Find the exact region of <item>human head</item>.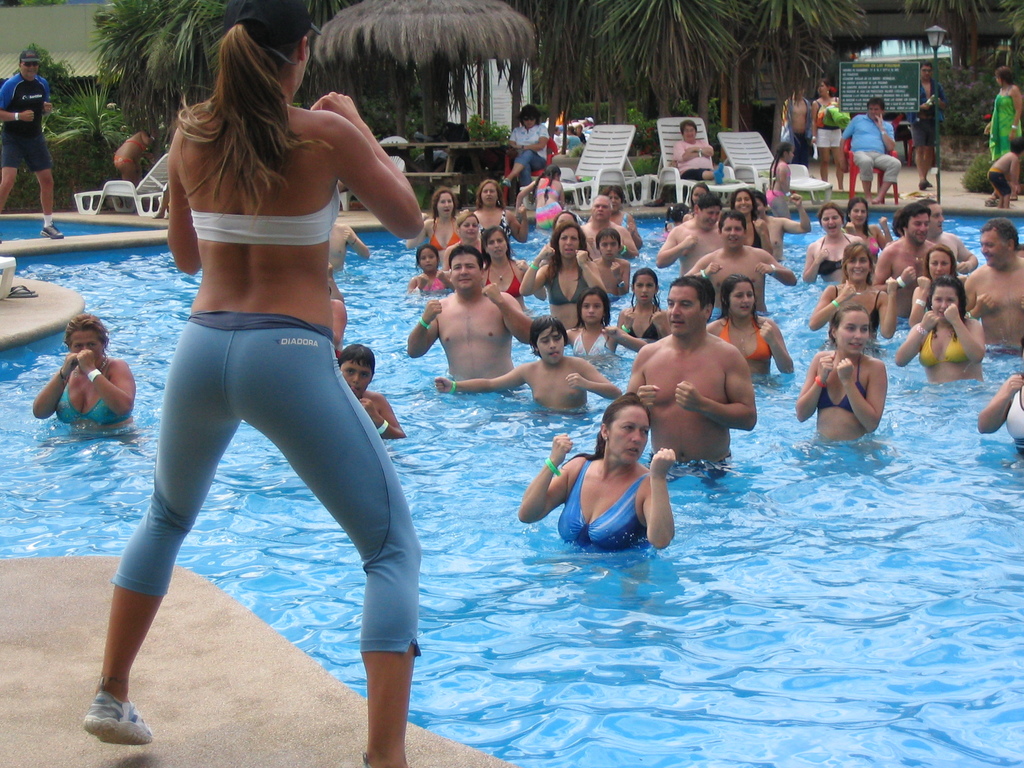
Exact region: <bbox>666, 274, 717, 342</bbox>.
